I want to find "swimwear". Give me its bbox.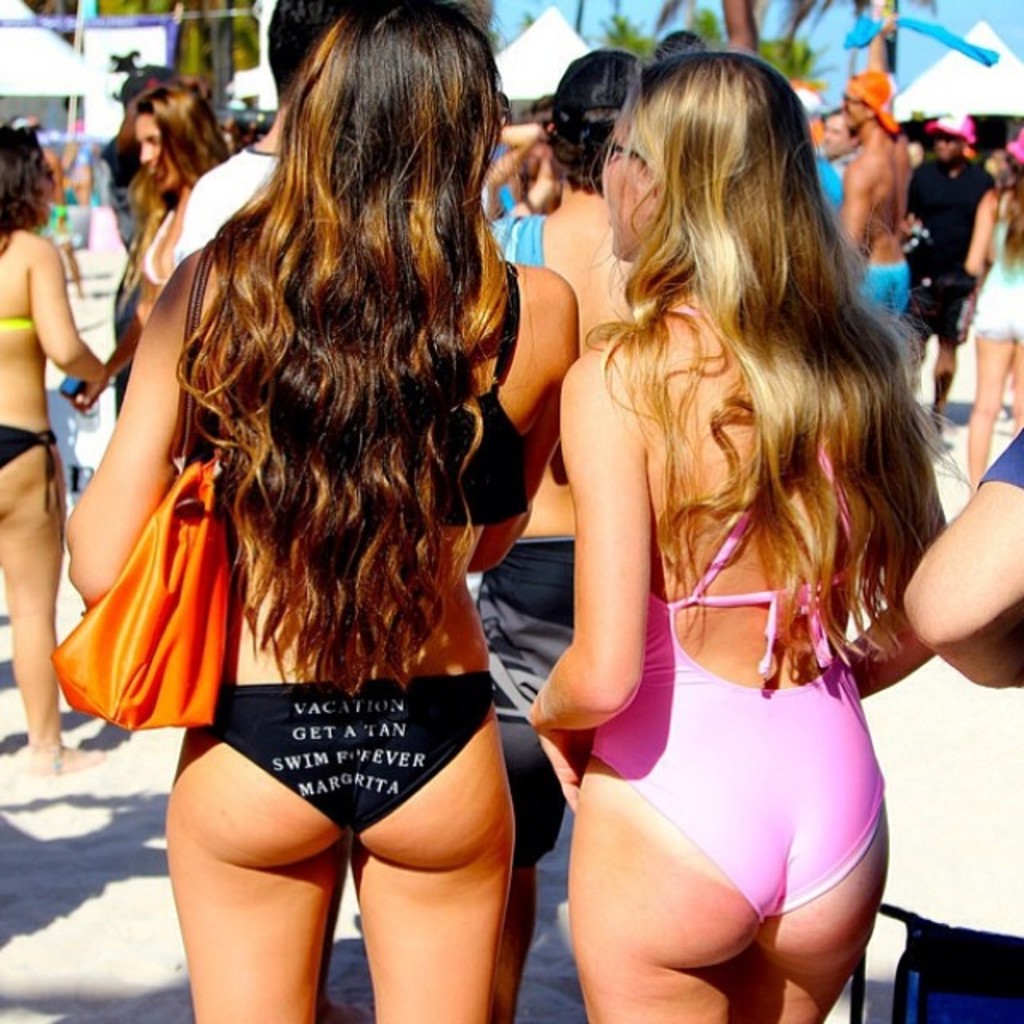
{"x1": 0, "y1": 416, "x2": 82, "y2": 517}.
